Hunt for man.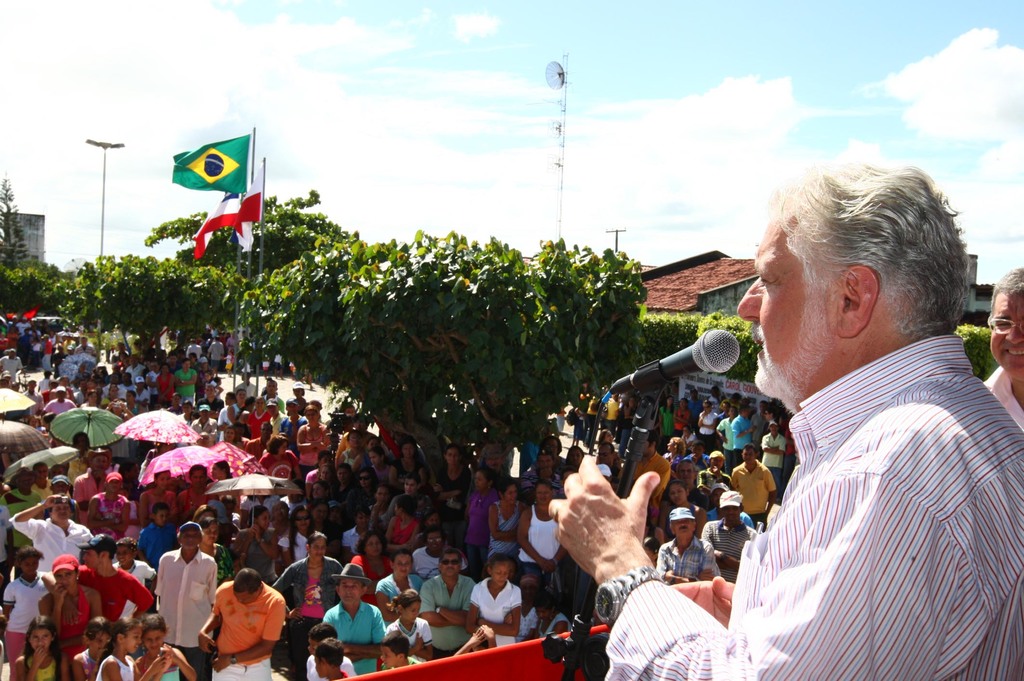
Hunted down at 75, 440, 114, 525.
